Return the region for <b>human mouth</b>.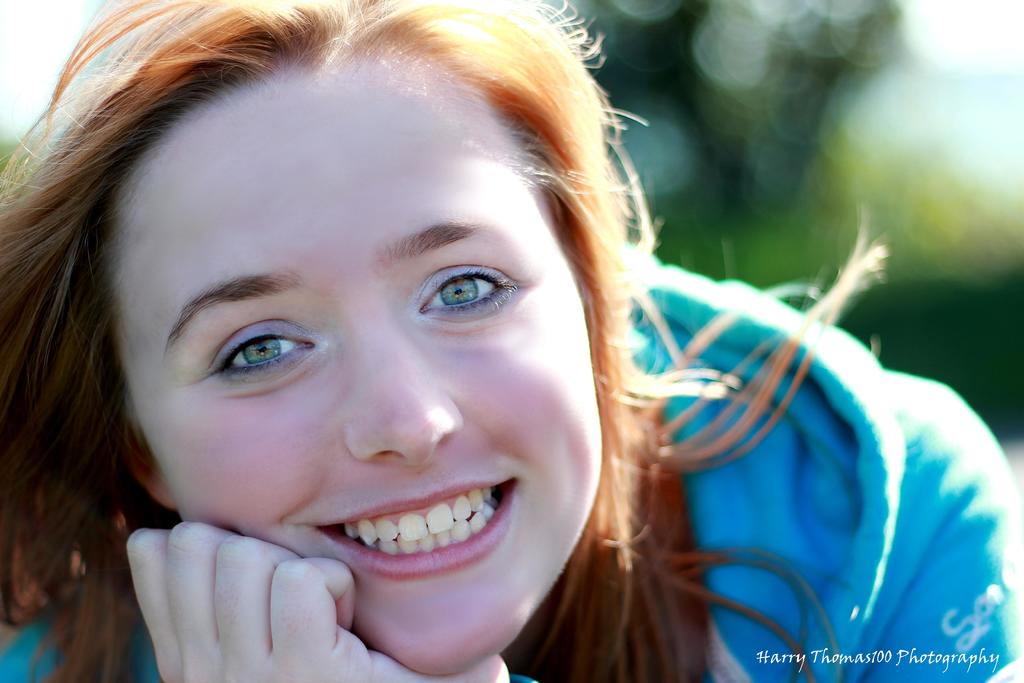
{"x1": 290, "y1": 482, "x2": 525, "y2": 582}.
